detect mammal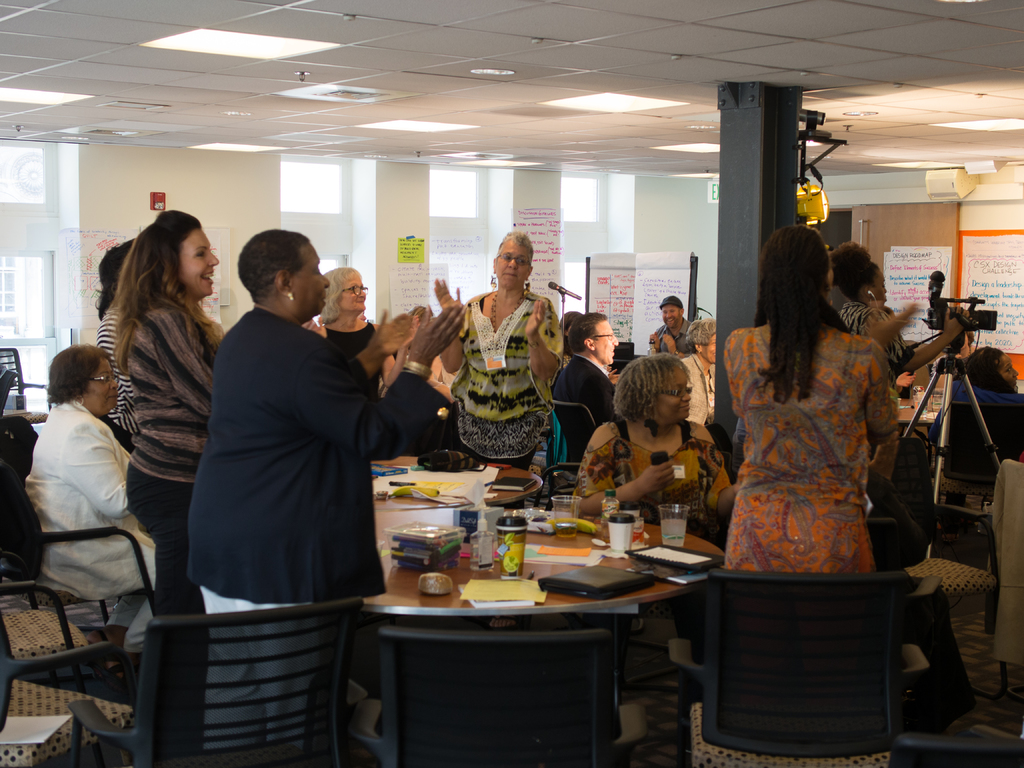
pyautogui.locateOnScreen(931, 344, 1023, 494)
